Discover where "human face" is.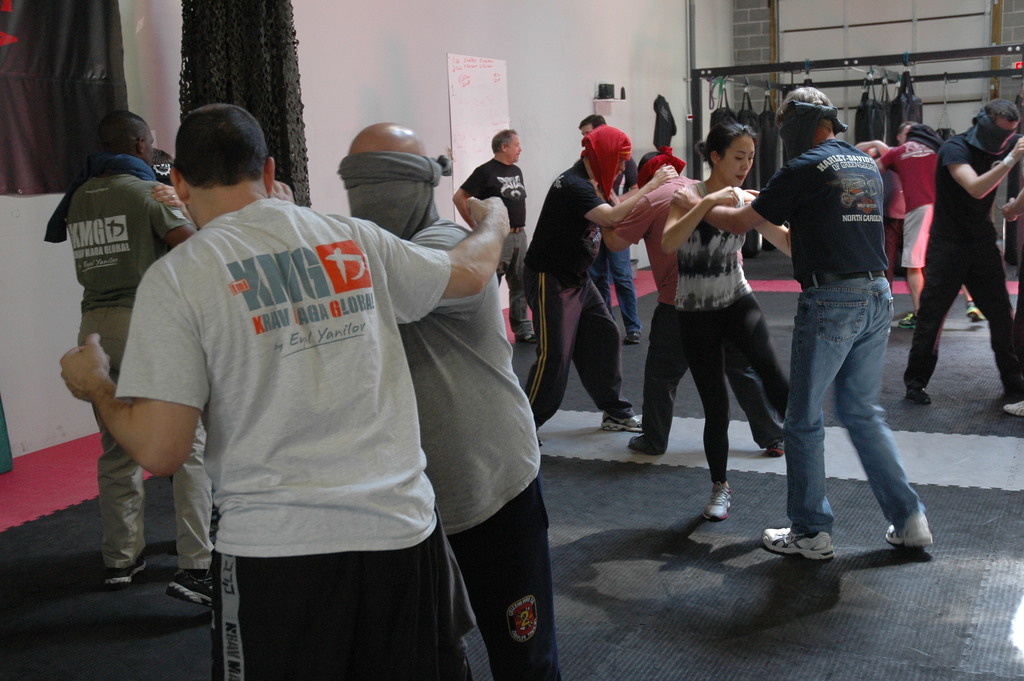
Discovered at <region>506, 137, 522, 163</region>.
